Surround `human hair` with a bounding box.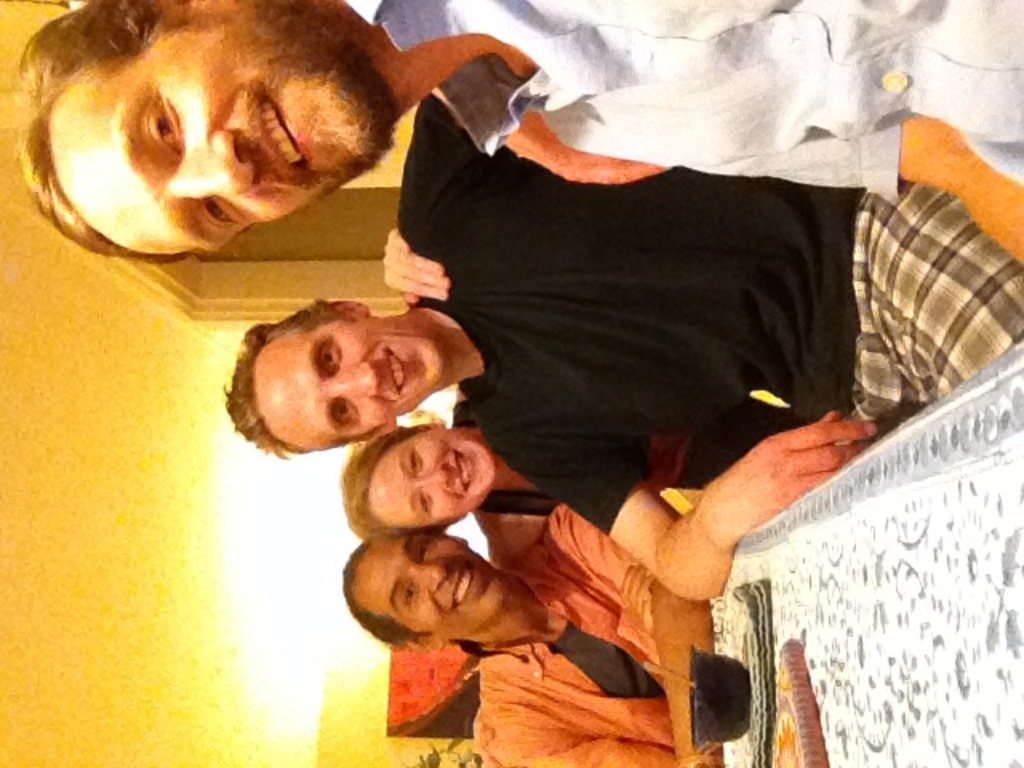
{"x1": 339, "y1": 539, "x2": 429, "y2": 650}.
